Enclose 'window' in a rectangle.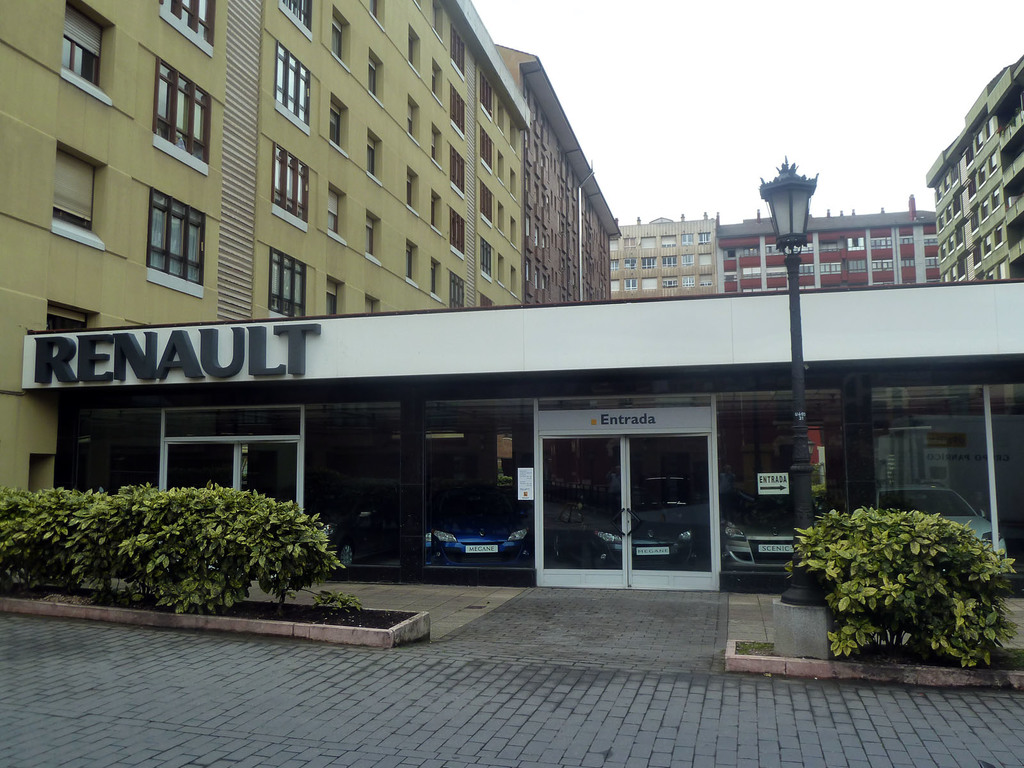
region(510, 122, 520, 150).
